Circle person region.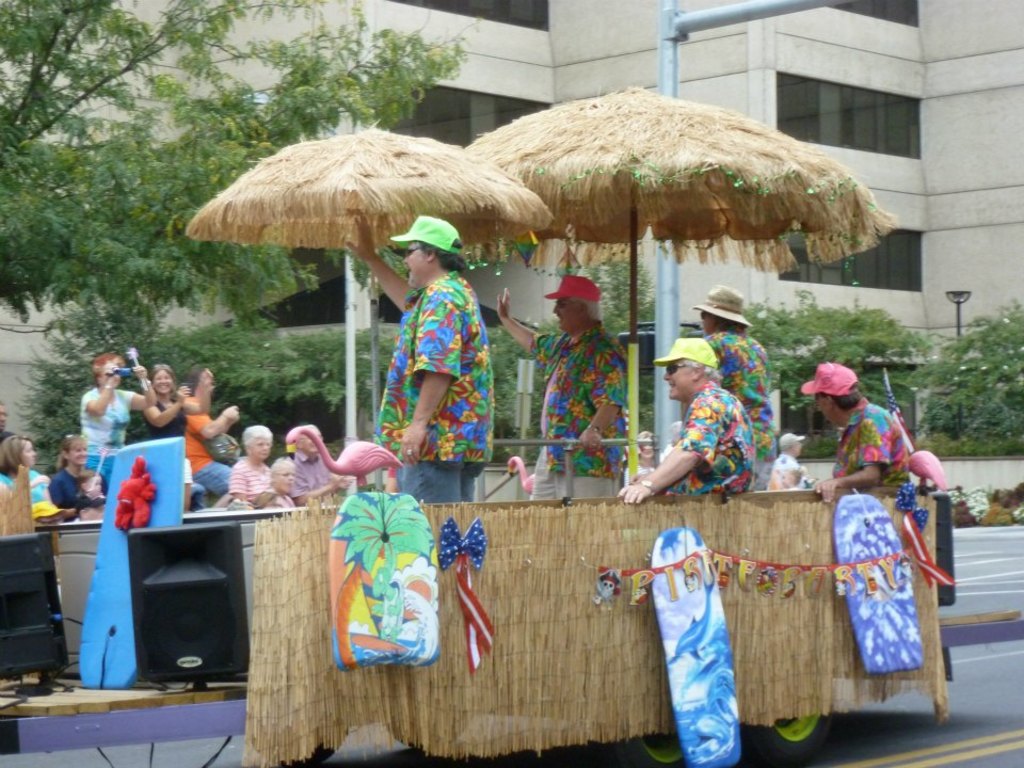
Region: 51:434:87:521.
